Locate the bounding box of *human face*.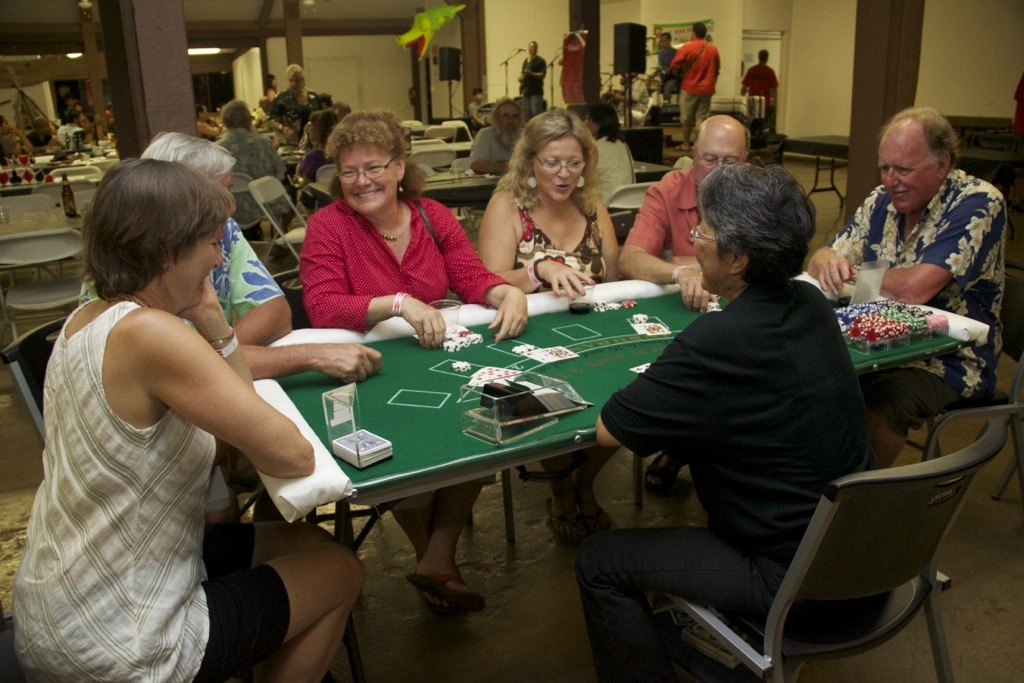
Bounding box: <bbox>164, 222, 227, 303</bbox>.
